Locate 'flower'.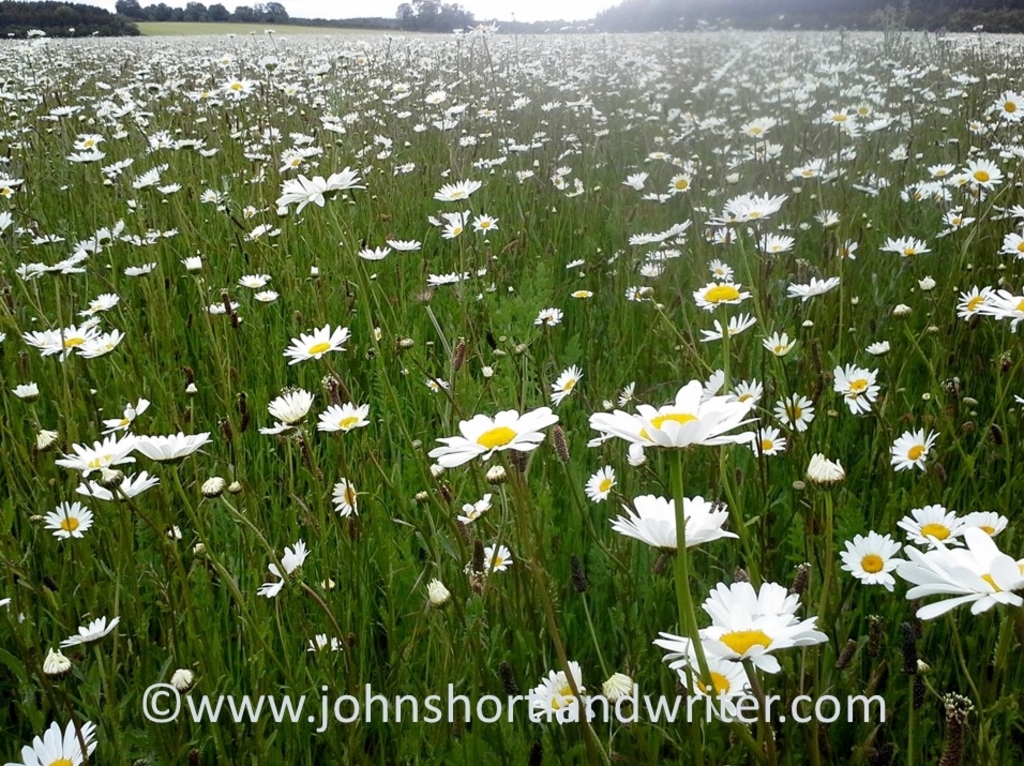
Bounding box: crop(99, 396, 154, 436).
